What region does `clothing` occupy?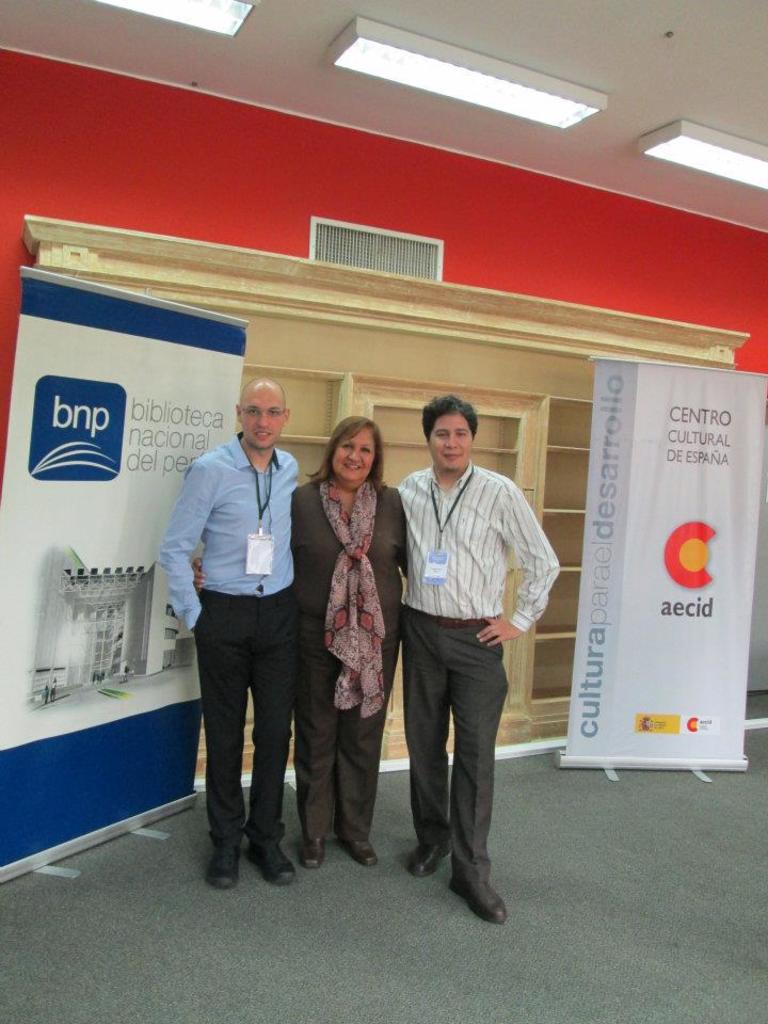
bbox(398, 452, 555, 895).
